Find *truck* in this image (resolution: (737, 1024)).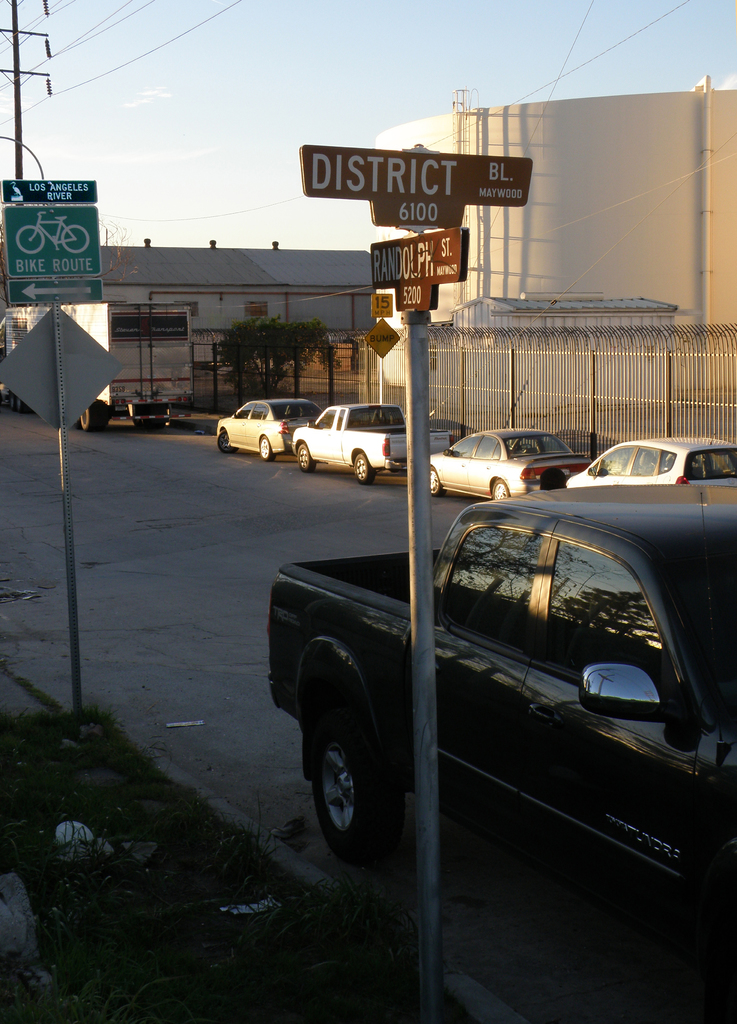
0,304,191,422.
